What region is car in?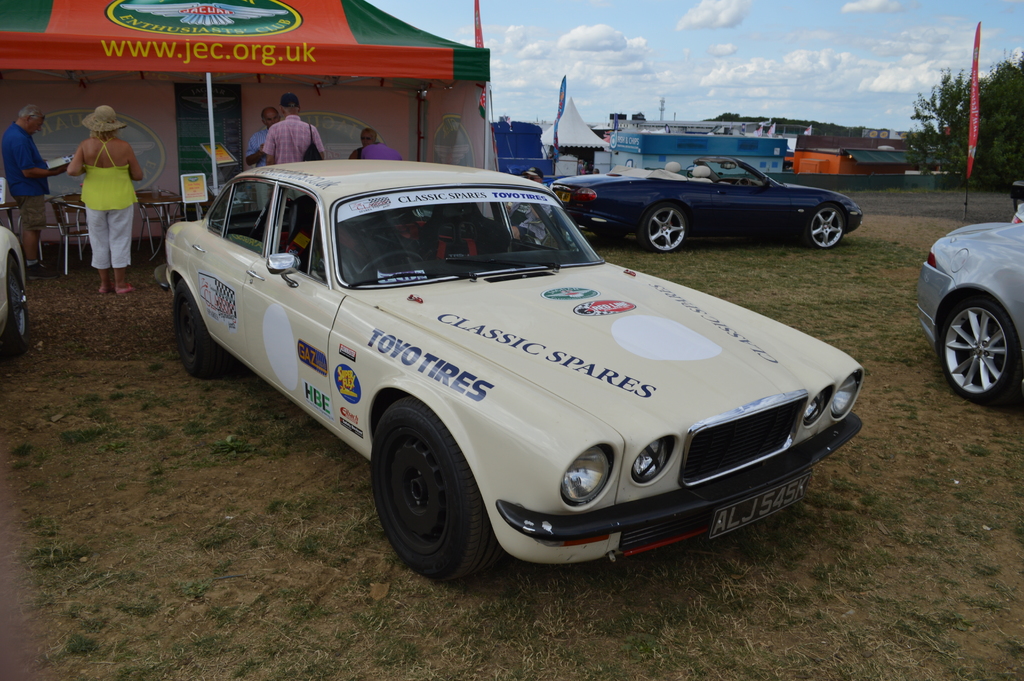
548, 154, 866, 250.
